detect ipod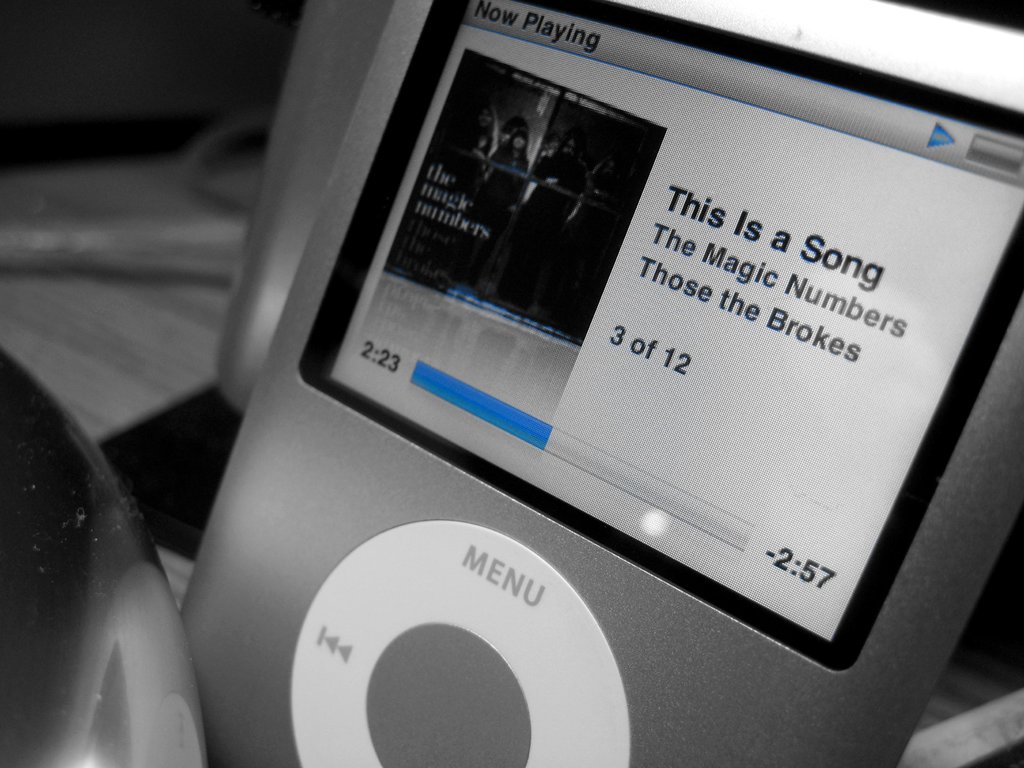
rect(177, 0, 1023, 767)
